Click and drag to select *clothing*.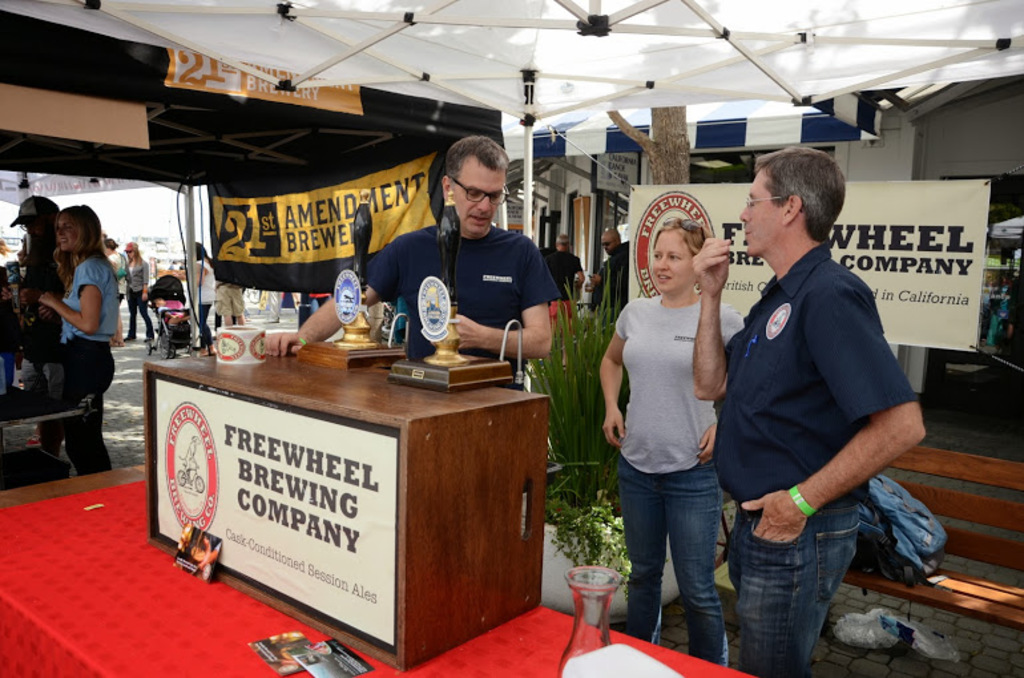
Selection: box(702, 245, 944, 662).
